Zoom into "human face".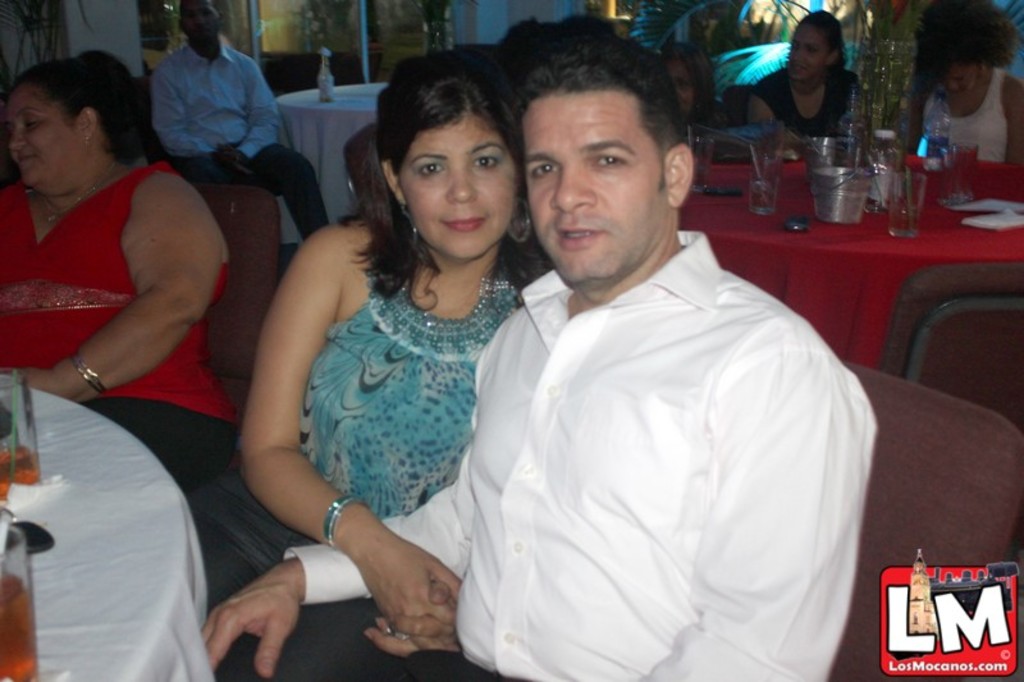
Zoom target: (left=180, top=0, right=224, bottom=33).
